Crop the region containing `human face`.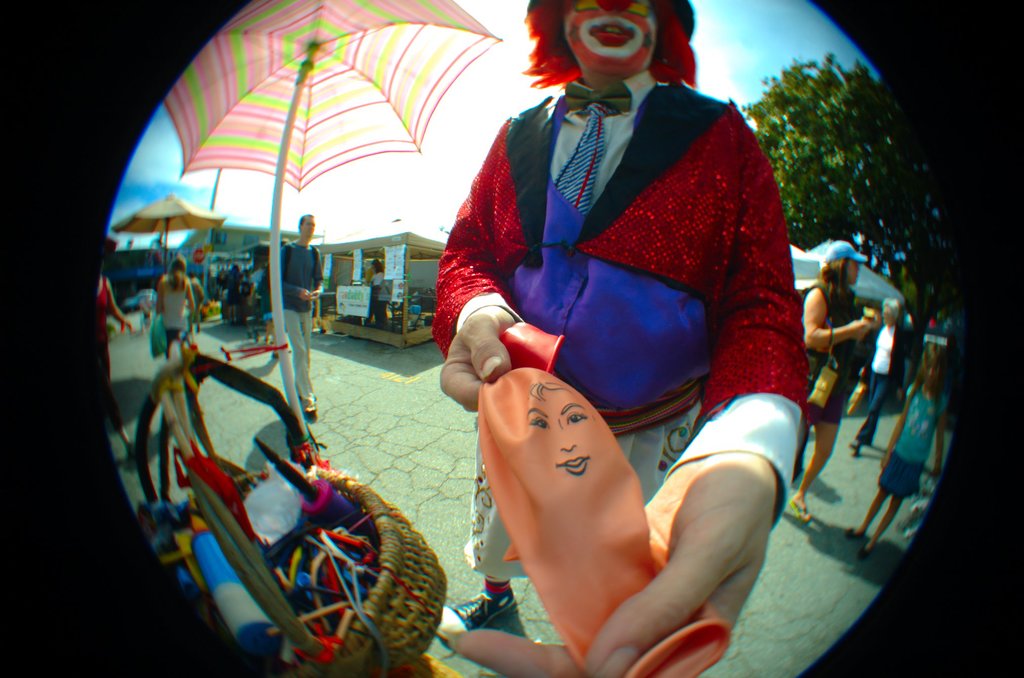
Crop region: (left=300, top=218, right=315, bottom=239).
